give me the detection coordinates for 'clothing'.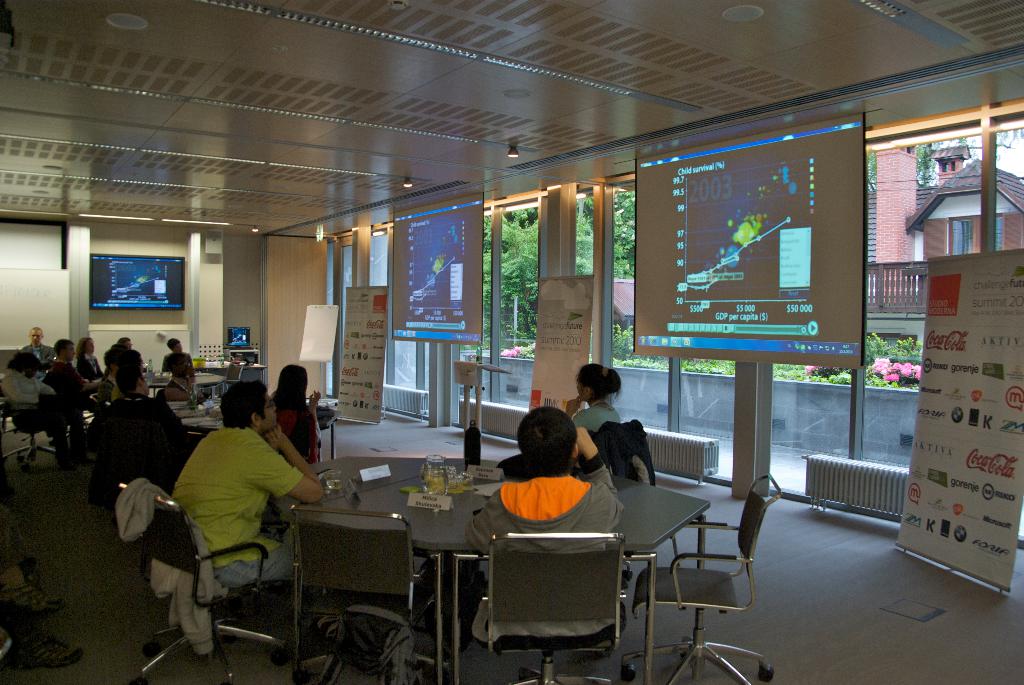
<bbox>268, 392, 320, 475</bbox>.
